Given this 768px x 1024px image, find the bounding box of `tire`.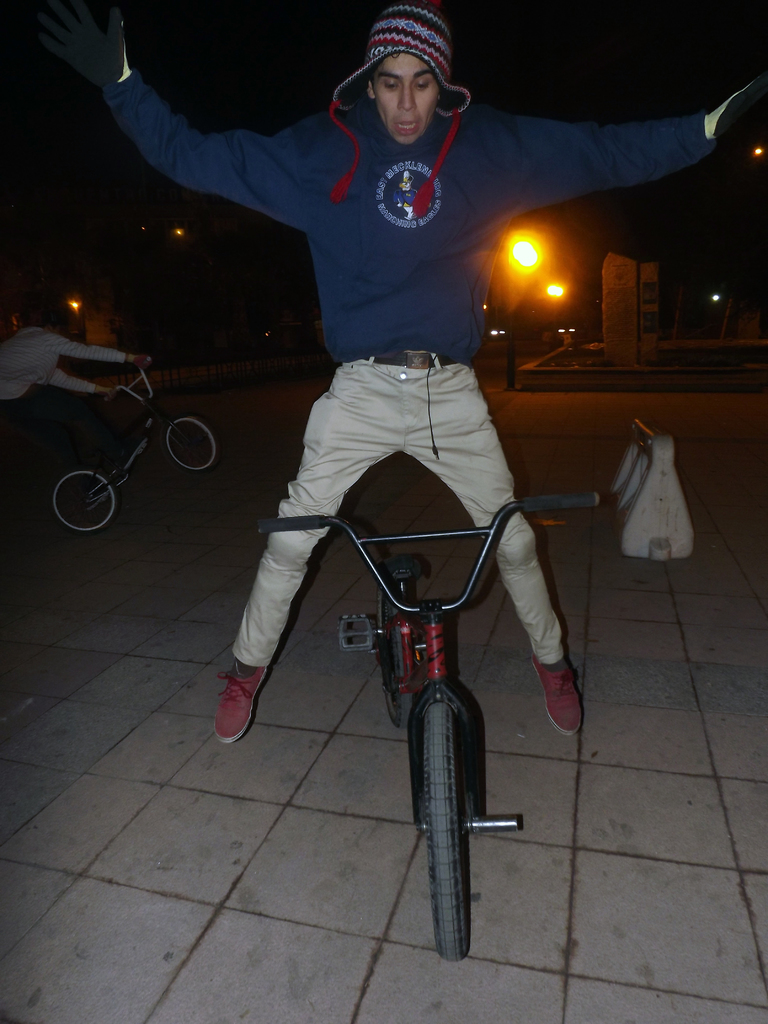
select_region(166, 414, 221, 472).
